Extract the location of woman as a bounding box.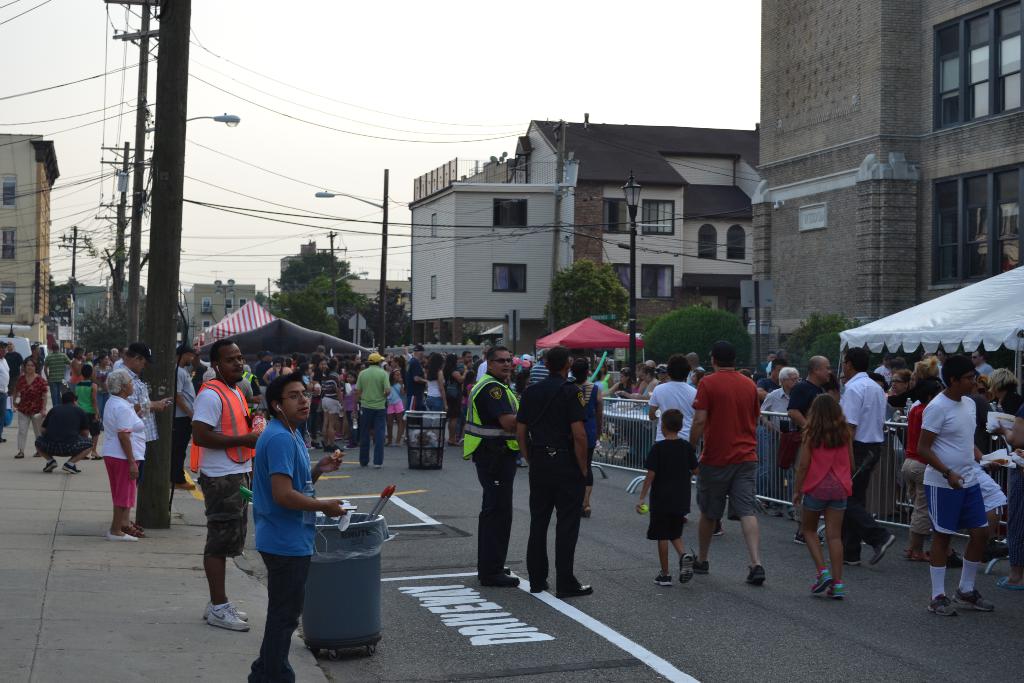
box(10, 361, 49, 459).
